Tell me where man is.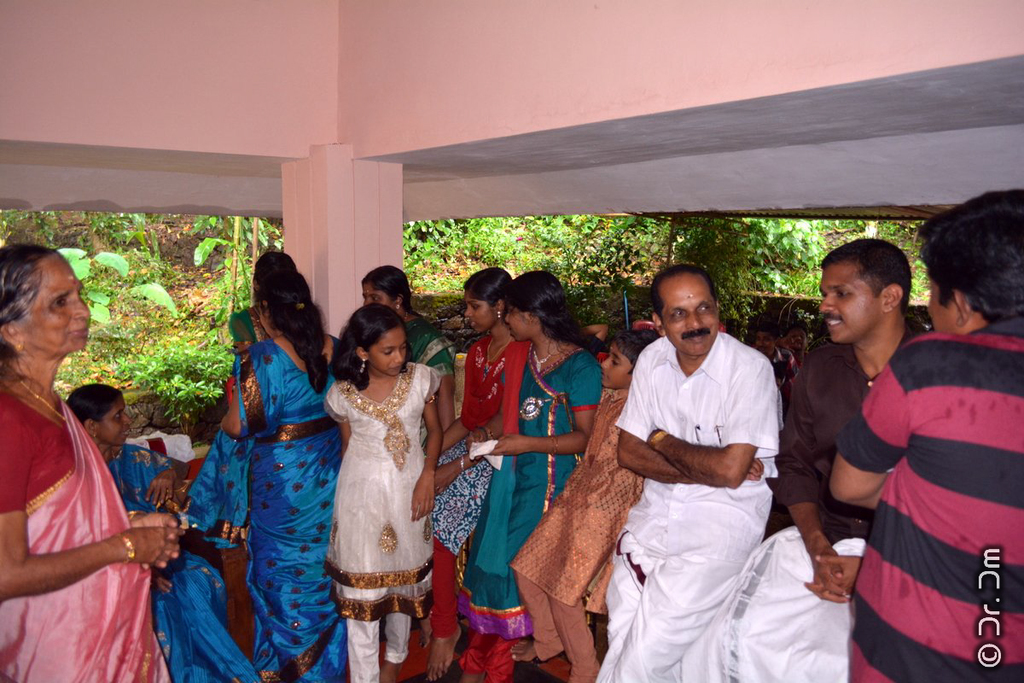
man is at box=[566, 258, 813, 663].
